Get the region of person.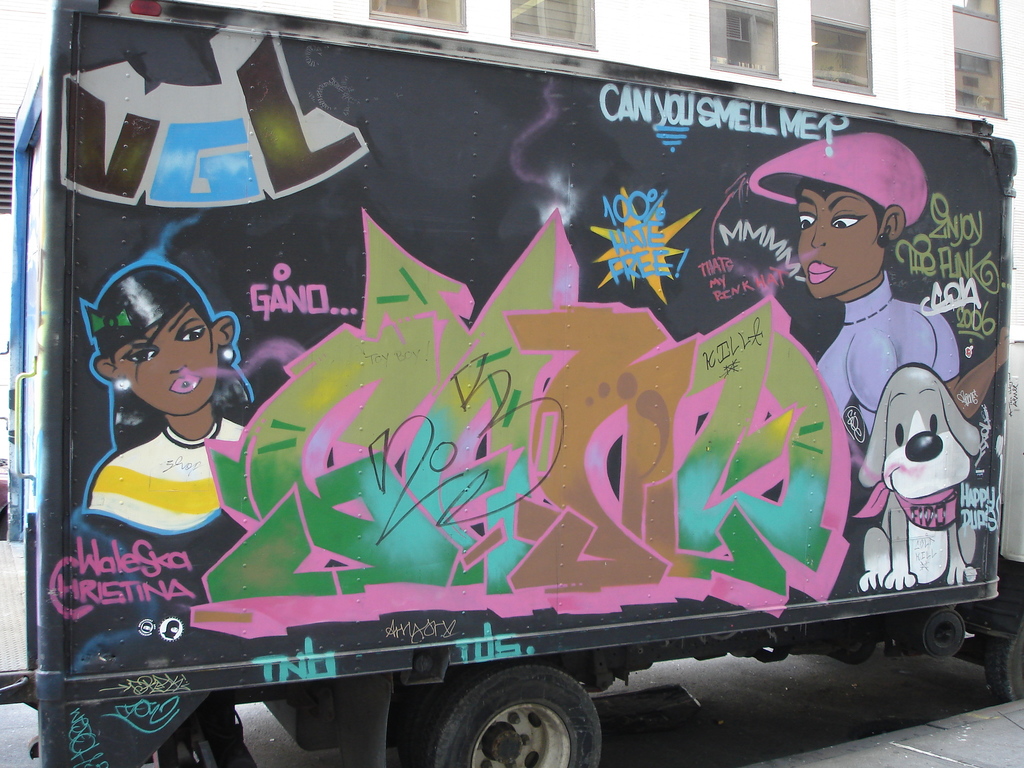
pyautogui.locateOnScreen(79, 241, 254, 652).
